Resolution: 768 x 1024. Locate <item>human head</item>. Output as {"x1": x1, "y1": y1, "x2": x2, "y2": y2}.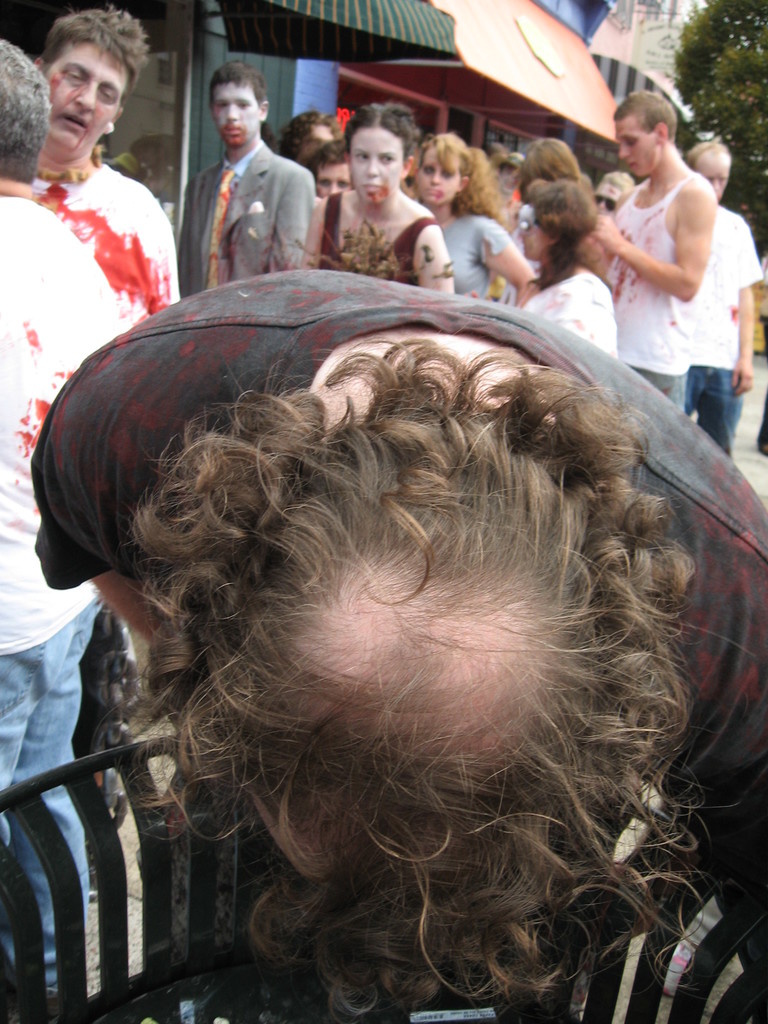
{"x1": 0, "y1": 34, "x2": 52, "y2": 175}.
